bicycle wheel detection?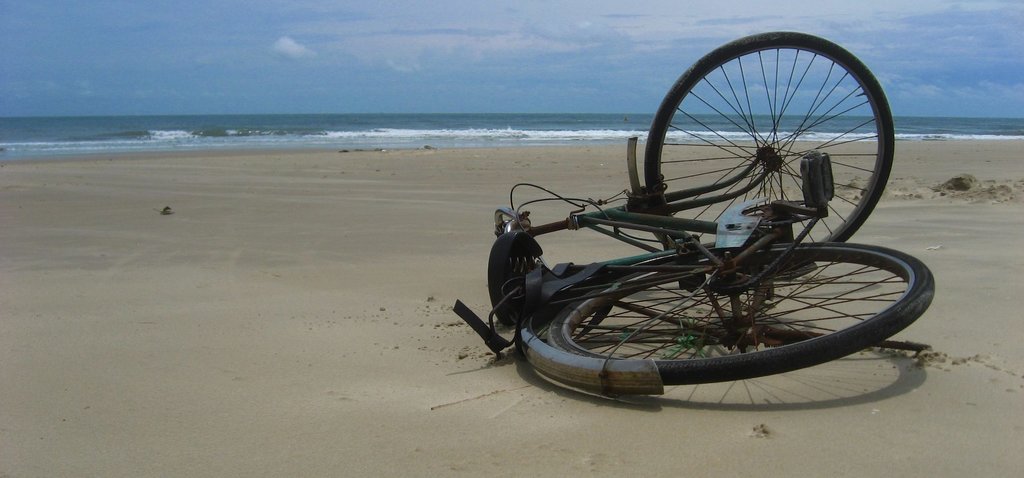
box=[645, 30, 897, 267]
